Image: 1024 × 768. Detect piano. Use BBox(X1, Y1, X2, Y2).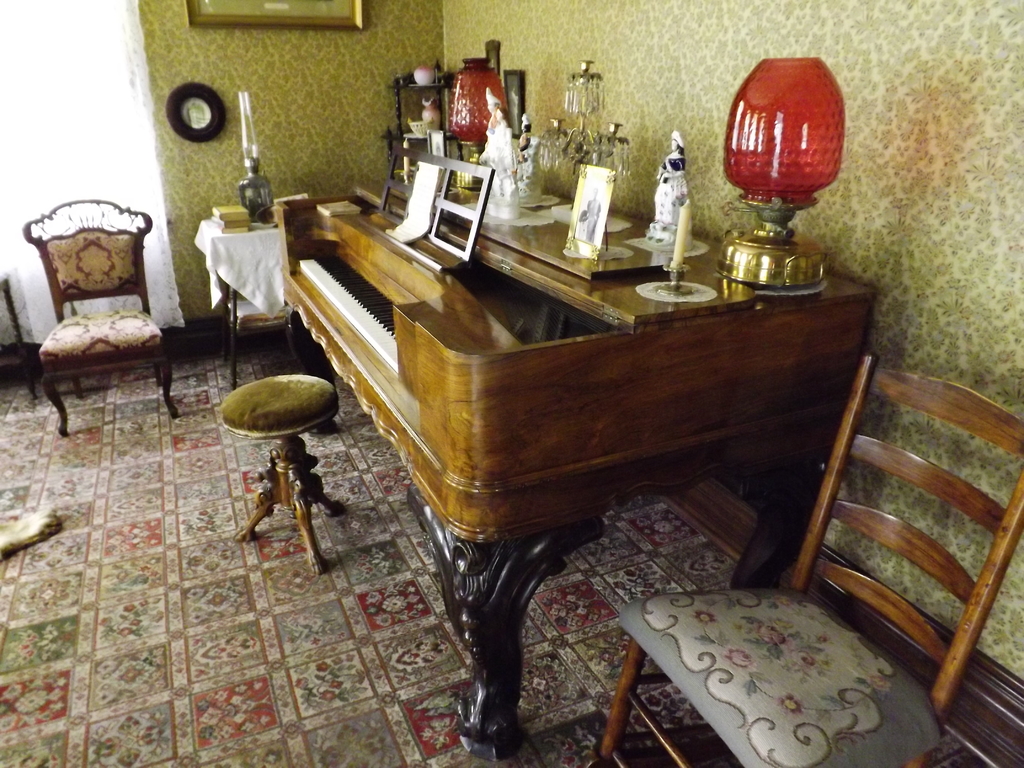
BBox(251, 127, 912, 737).
